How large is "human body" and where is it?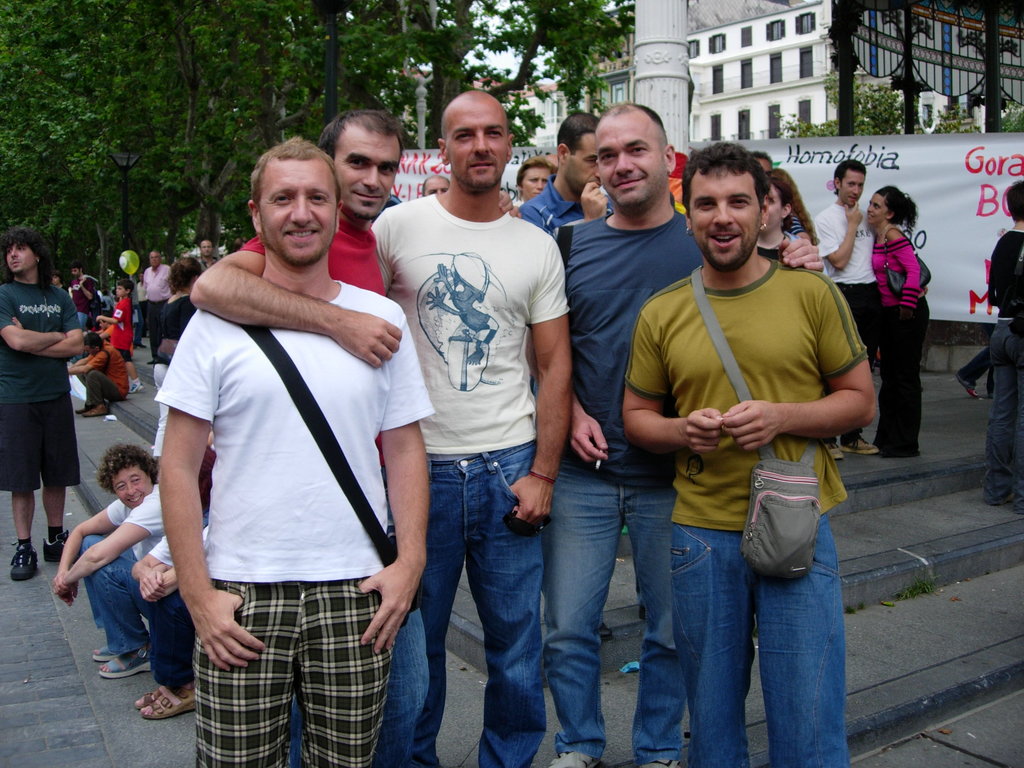
Bounding box: pyautogui.locateOnScreen(989, 181, 1023, 506).
